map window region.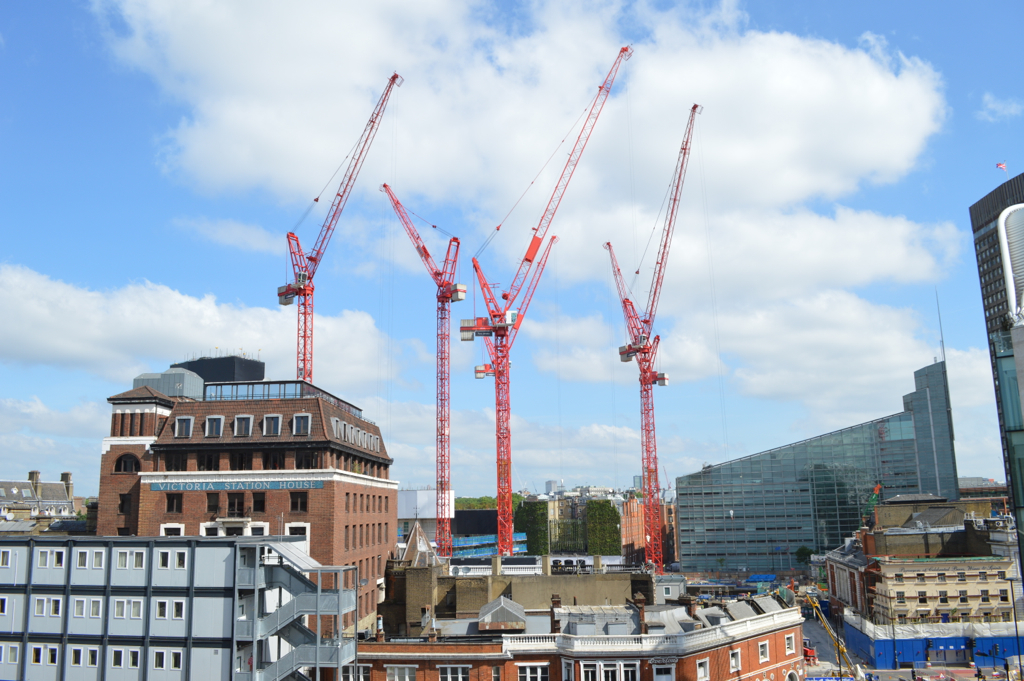
Mapped to {"left": 134, "top": 551, "right": 143, "bottom": 568}.
